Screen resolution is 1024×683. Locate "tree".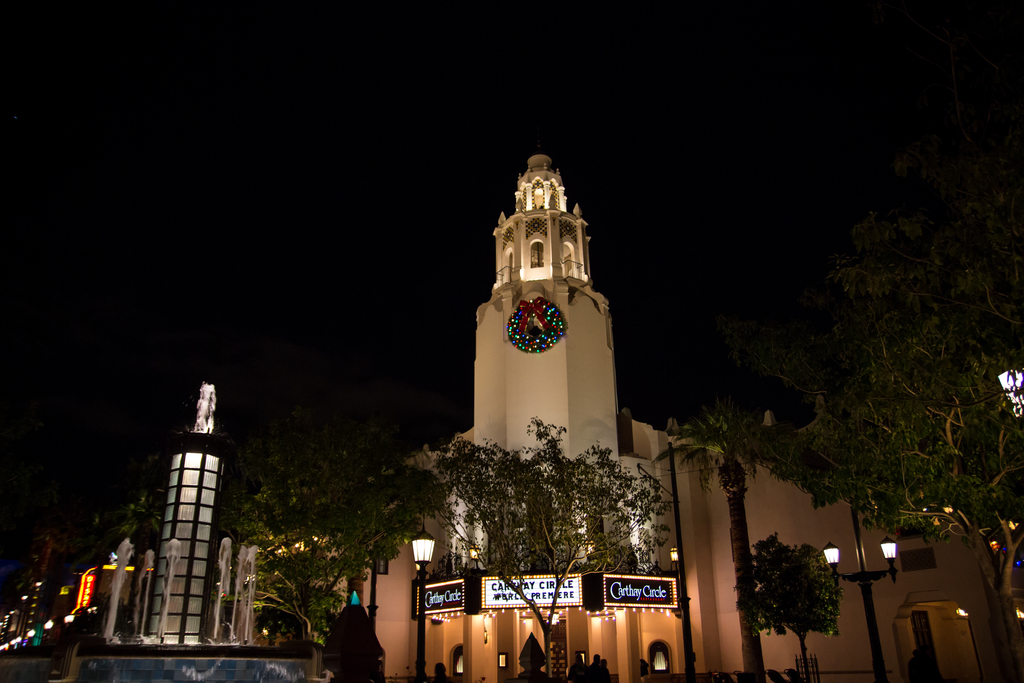
{"x1": 431, "y1": 422, "x2": 666, "y2": 682}.
